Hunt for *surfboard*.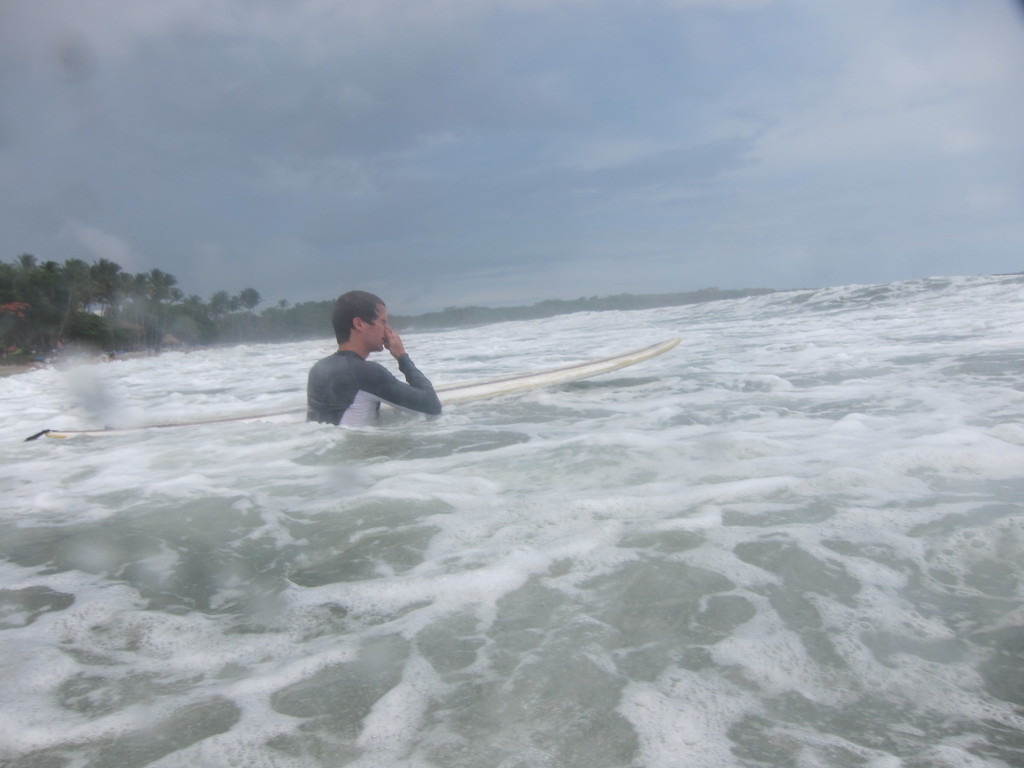
Hunted down at detection(24, 337, 676, 442).
